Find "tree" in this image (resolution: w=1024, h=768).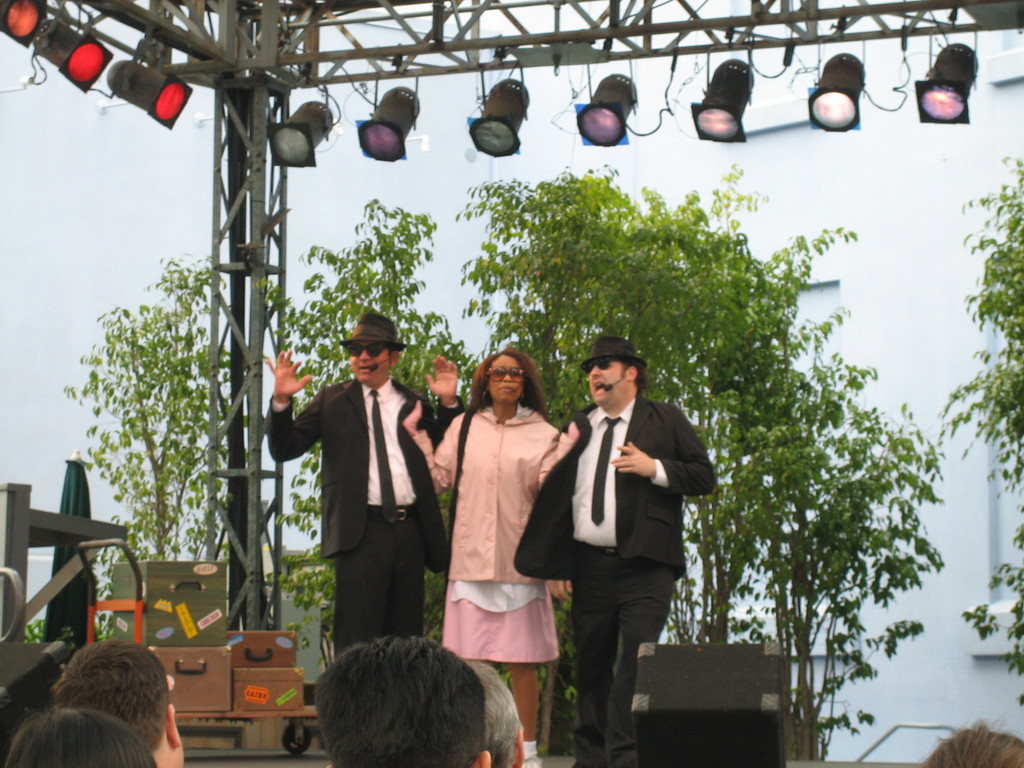
<region>253, 199, 489, 673</region>.
